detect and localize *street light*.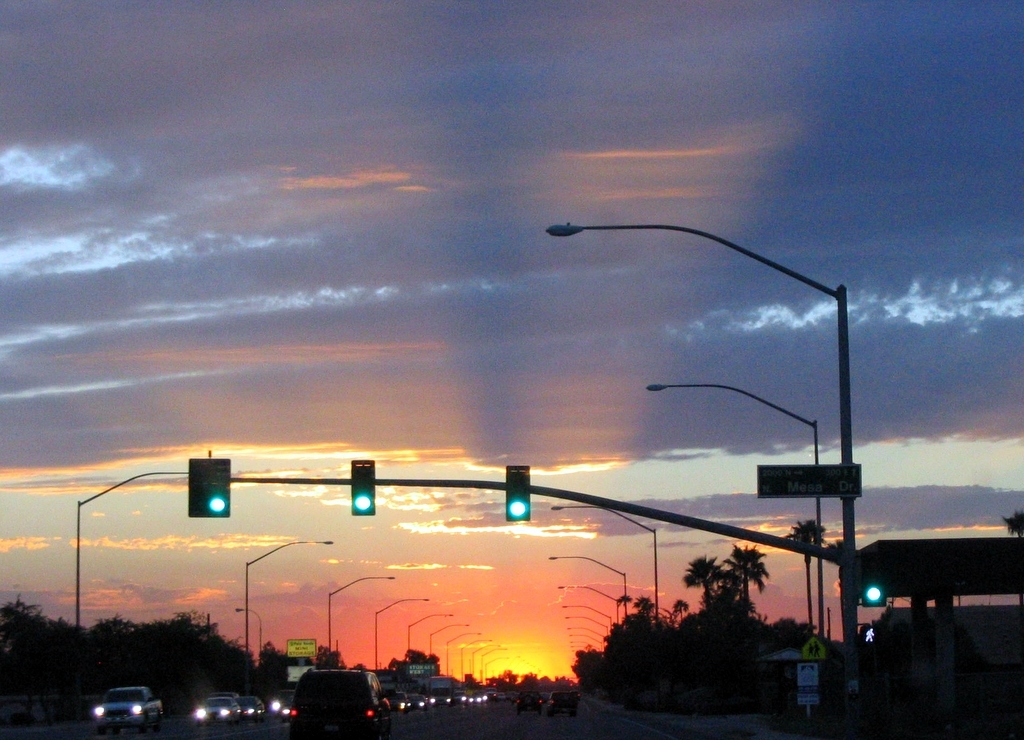
Localized at [557, 583, 621, 628].
